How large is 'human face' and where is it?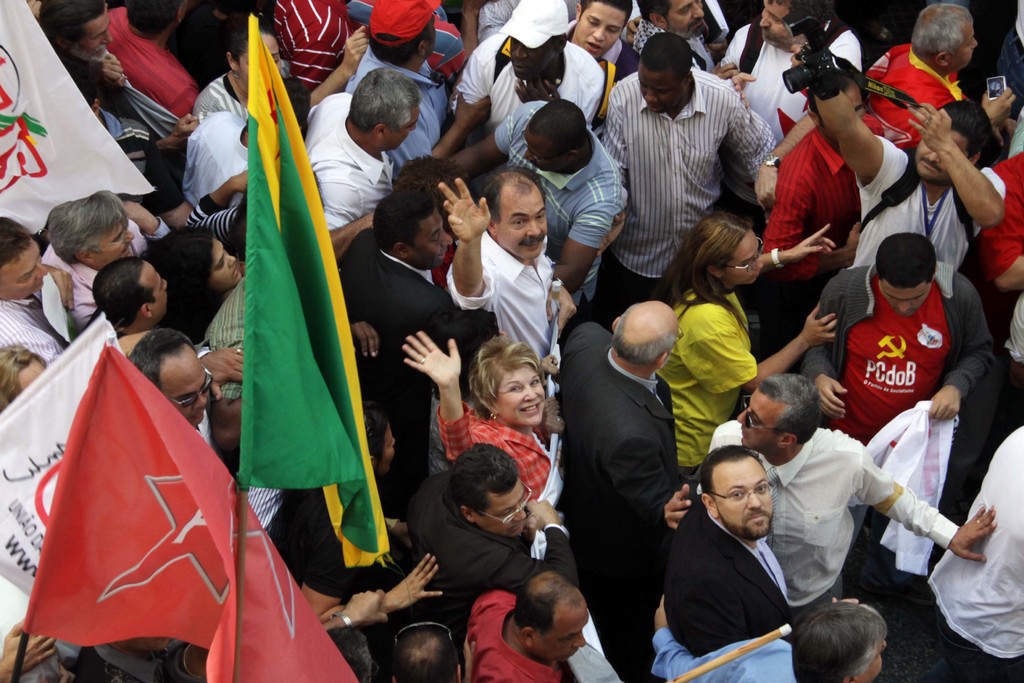
Bounding box: bbox=[576, 4, 626, 57].
